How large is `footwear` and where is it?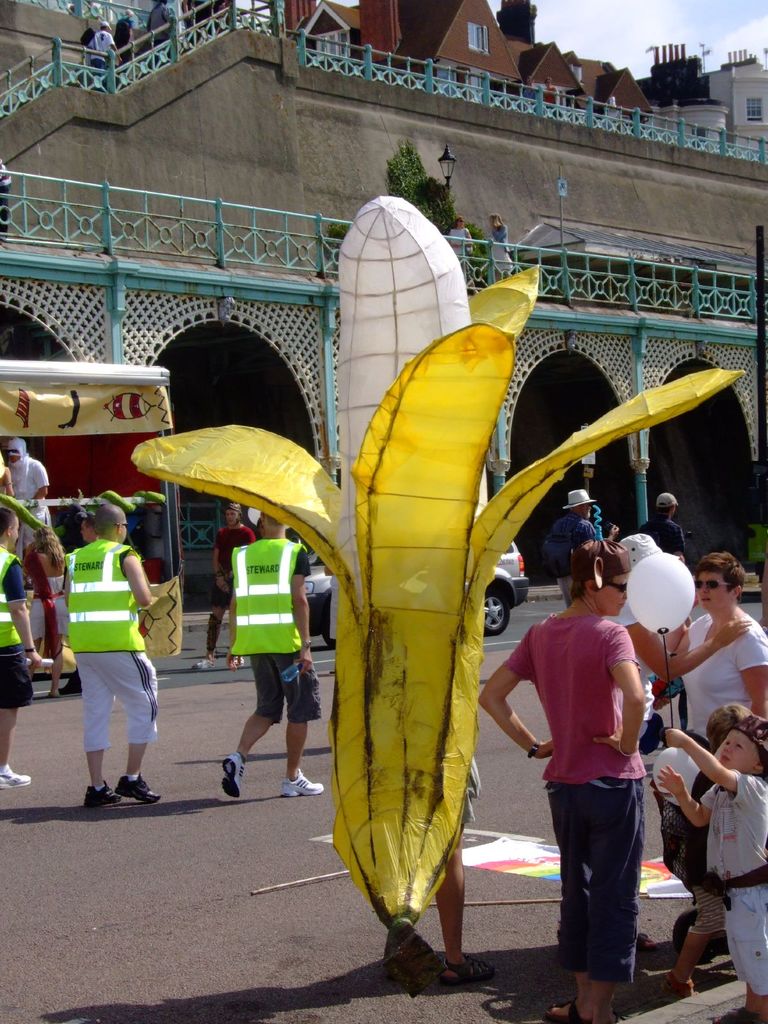
Bounding box: bbox(234, 653, 248, 669).
